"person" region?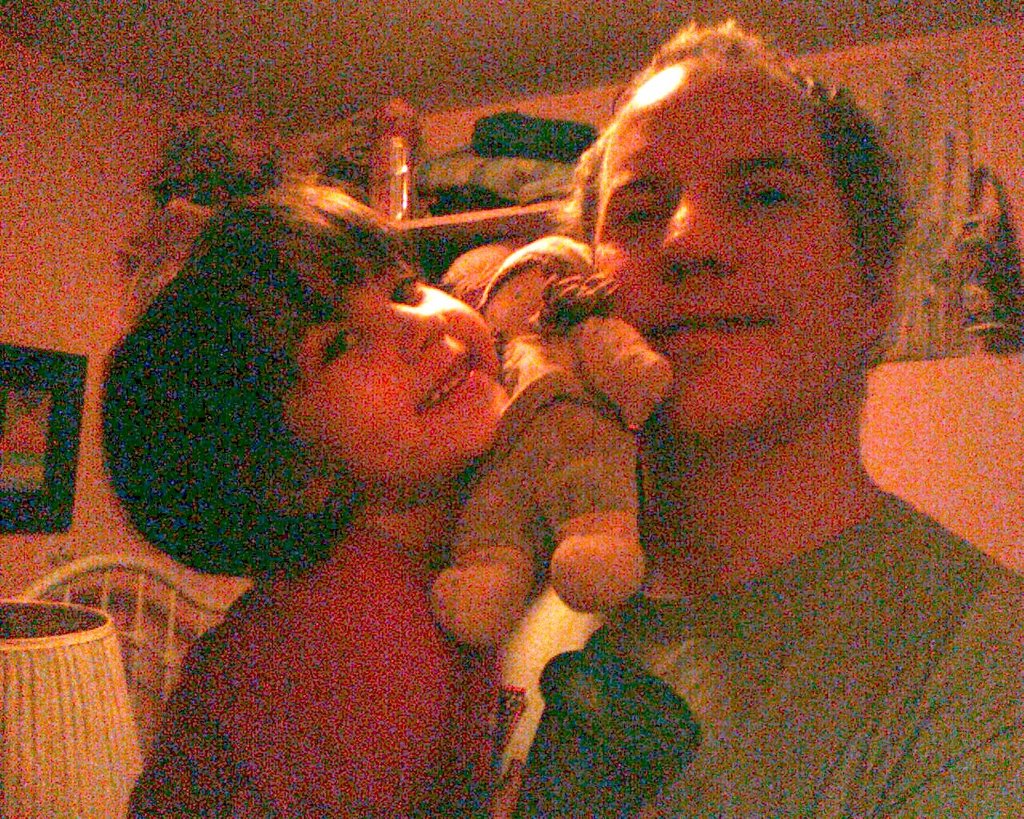
pyautogui.locateOnScreen(482, 13, 1023, 818)
